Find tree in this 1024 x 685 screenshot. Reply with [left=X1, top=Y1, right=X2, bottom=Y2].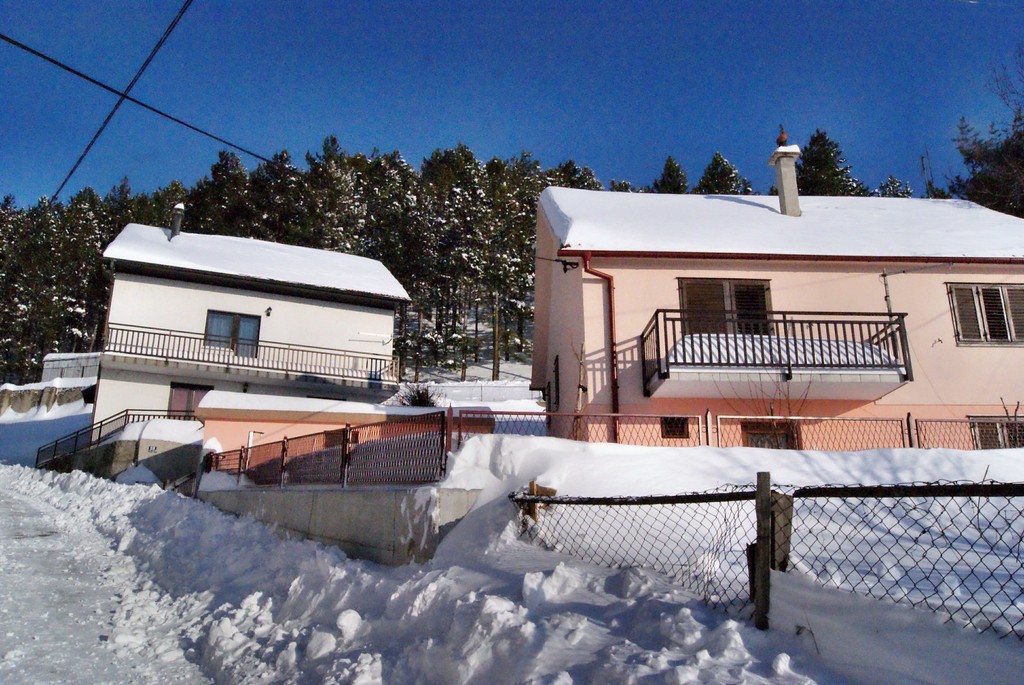
[left=485, top=156, right=561, bottom=363].
